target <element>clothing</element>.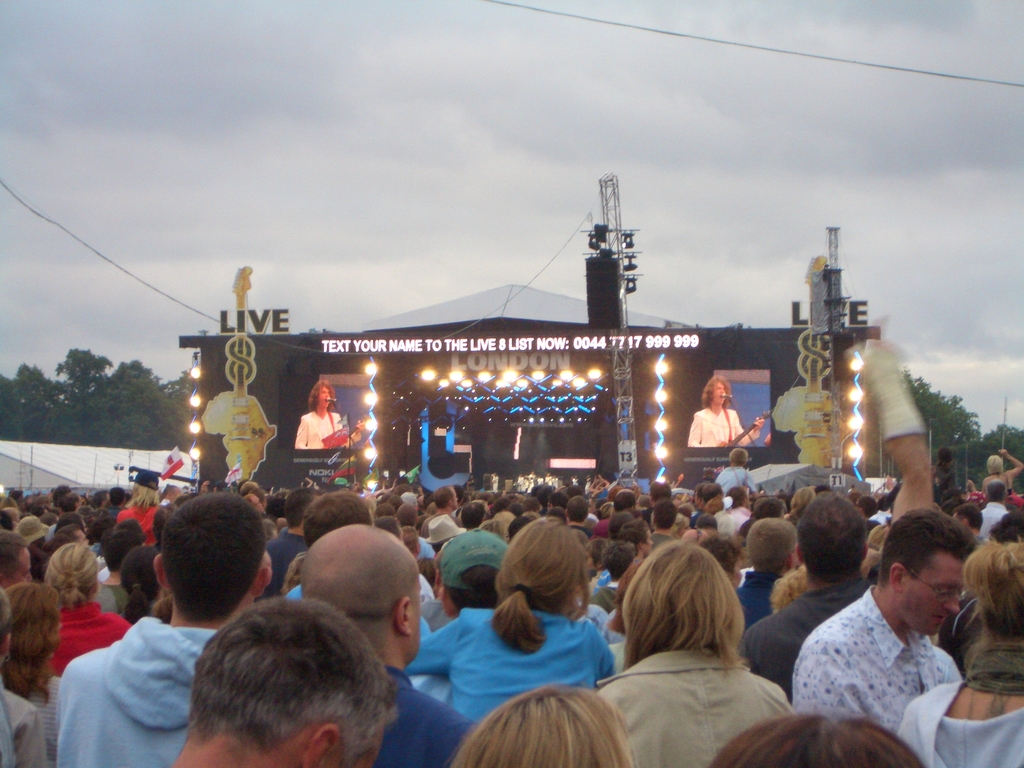
Target region: select_region(294, 404, 350, 454).
